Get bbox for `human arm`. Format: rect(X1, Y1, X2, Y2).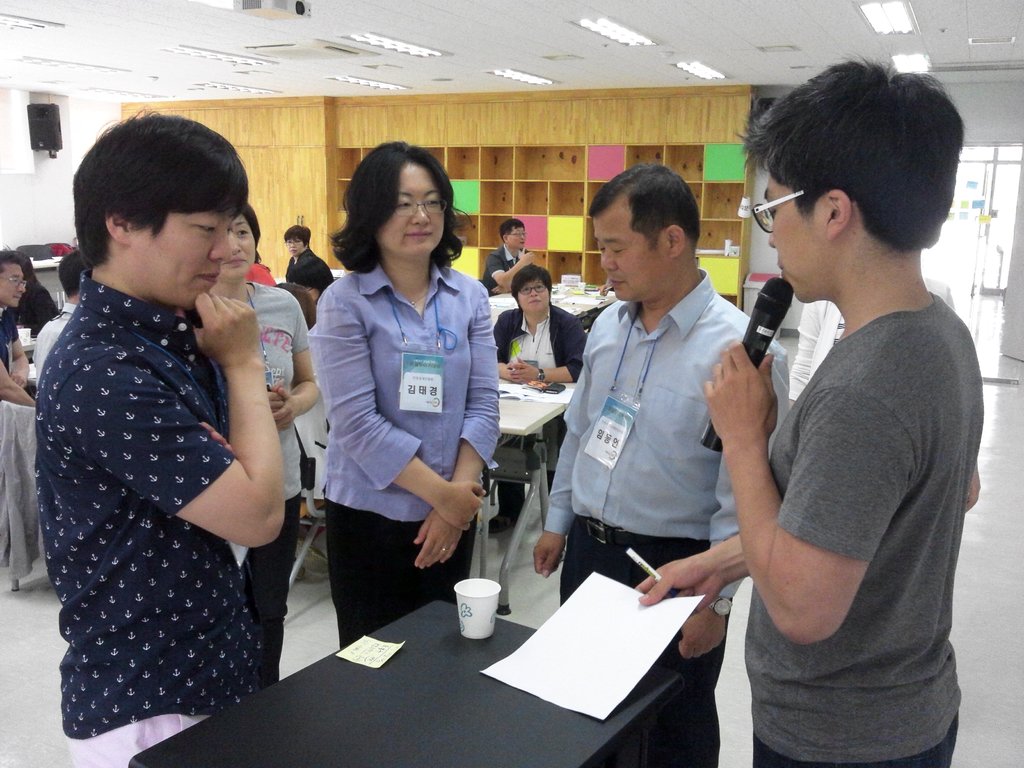
rect(271, 314, 323, 431).
